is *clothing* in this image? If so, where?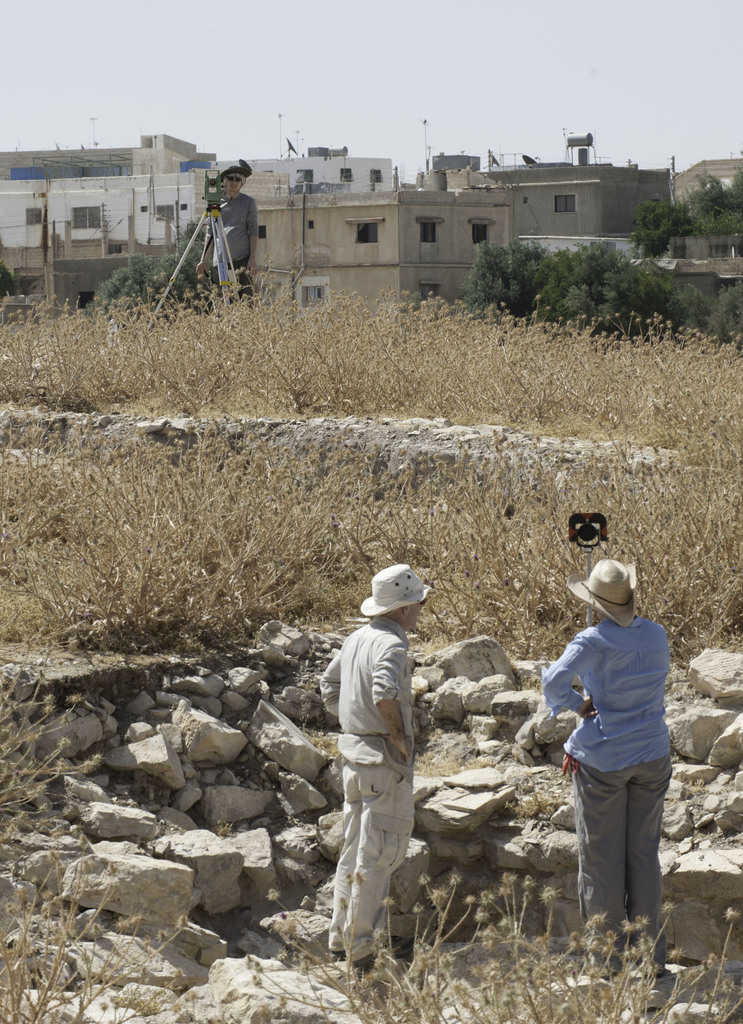
Yes, at (557, 572, 692, 918).
